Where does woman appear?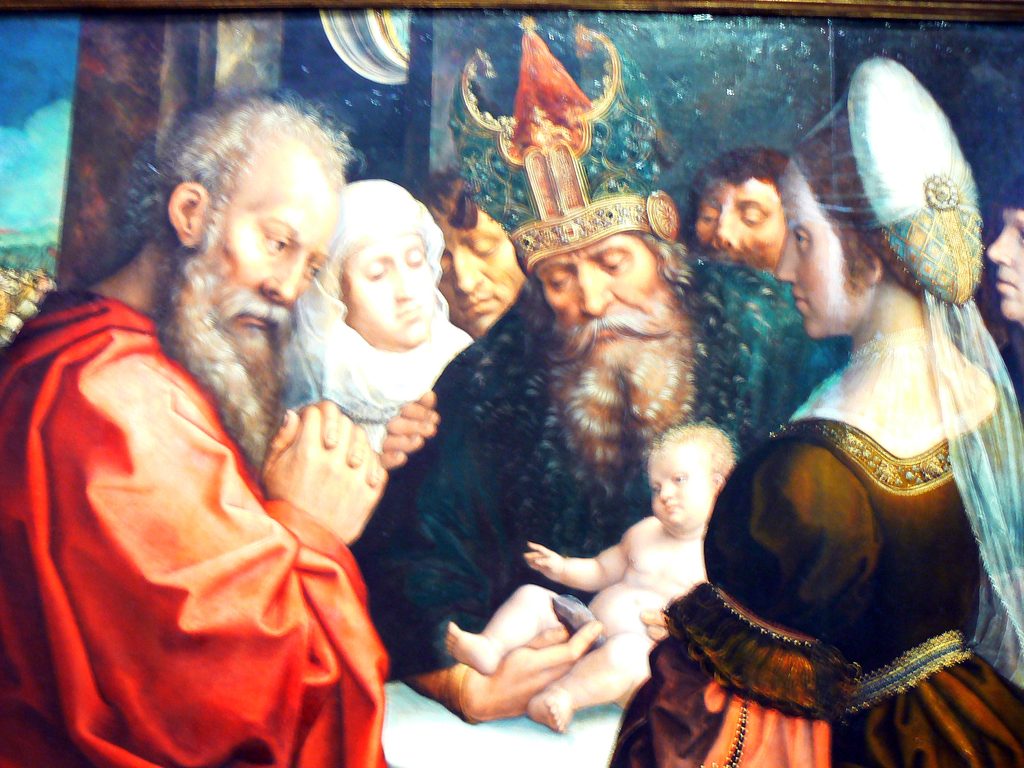
Appears at box(275, 177, 472, 452).
